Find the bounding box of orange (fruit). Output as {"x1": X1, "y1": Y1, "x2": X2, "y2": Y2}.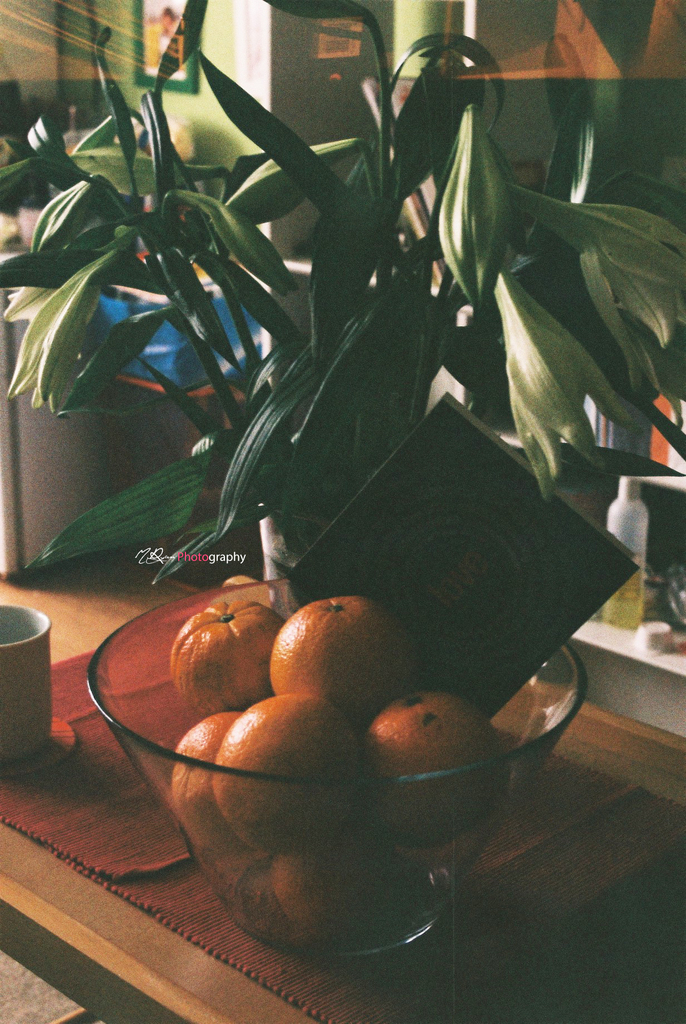
{"x1": 253, "y1": 595, "x2": 402, "y2": 705}.
